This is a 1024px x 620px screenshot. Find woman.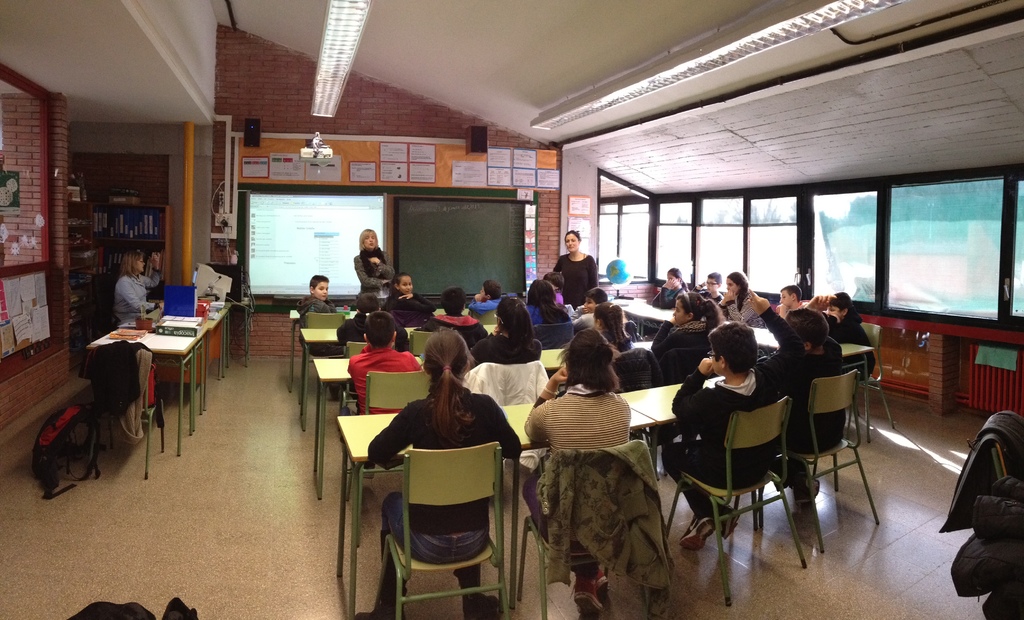
Bounding box: detection(355, 230, 396, 313).
